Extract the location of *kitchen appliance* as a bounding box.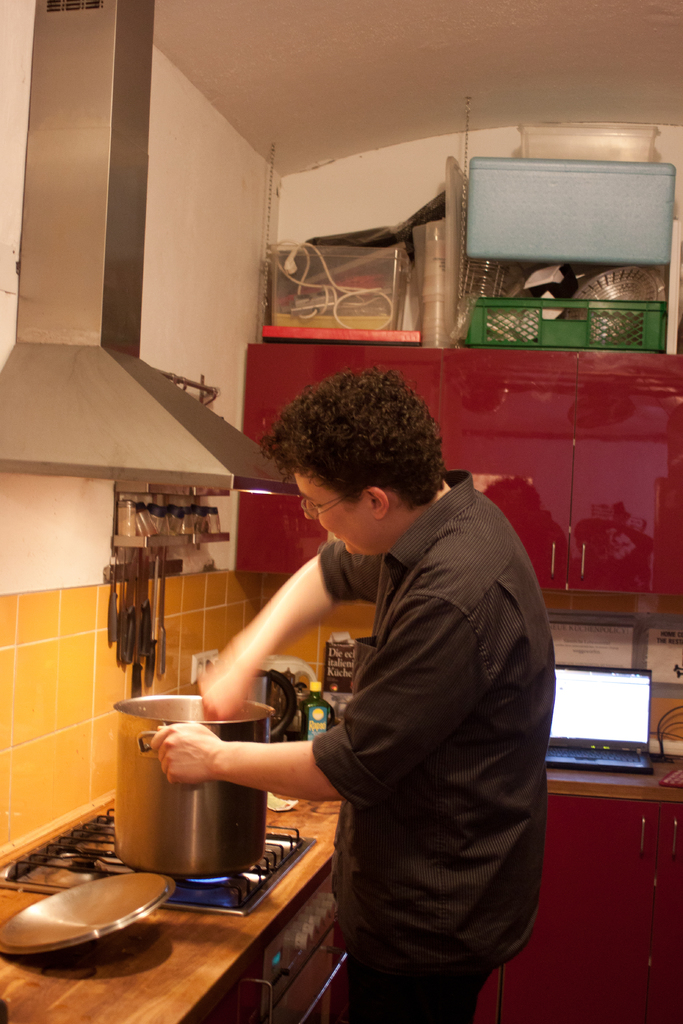
114:566:145:637.
